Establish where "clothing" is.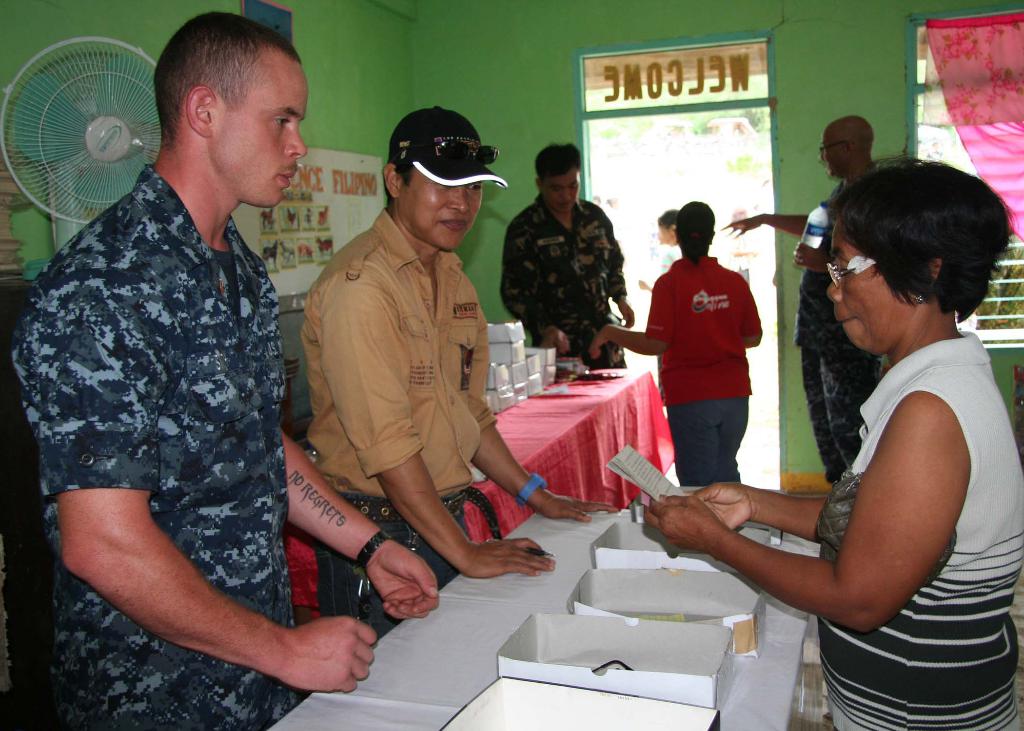
Established at (308, 200, 496, 644).
